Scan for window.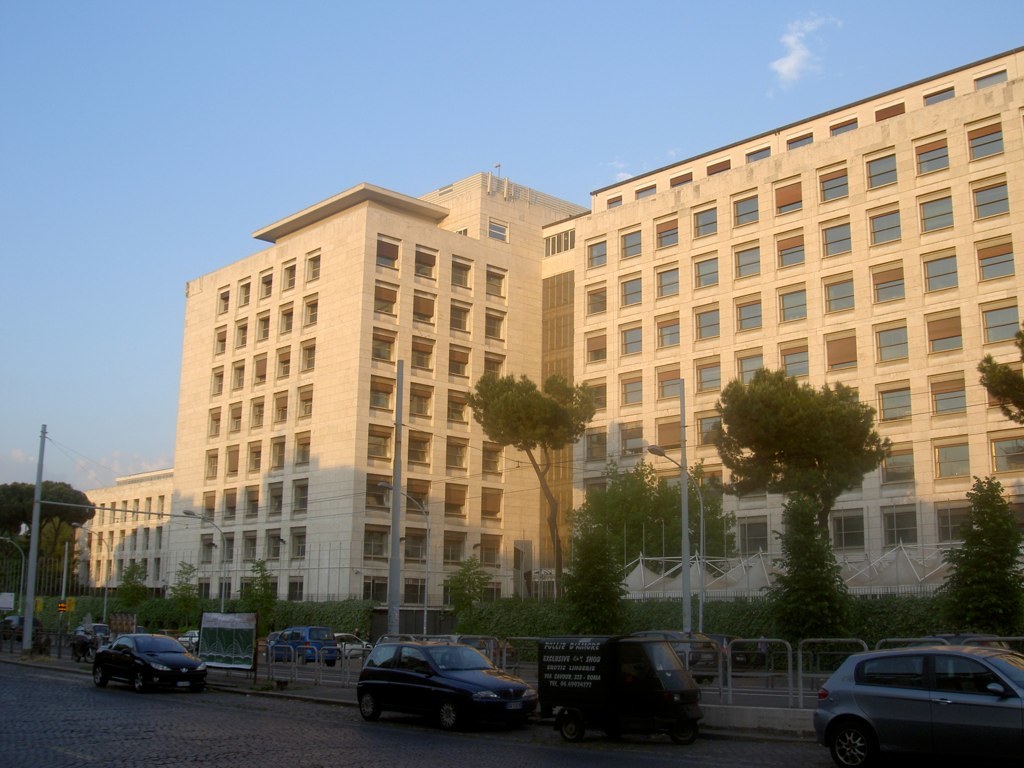
Scan result: bbox=[154, 559, 162, 579].
